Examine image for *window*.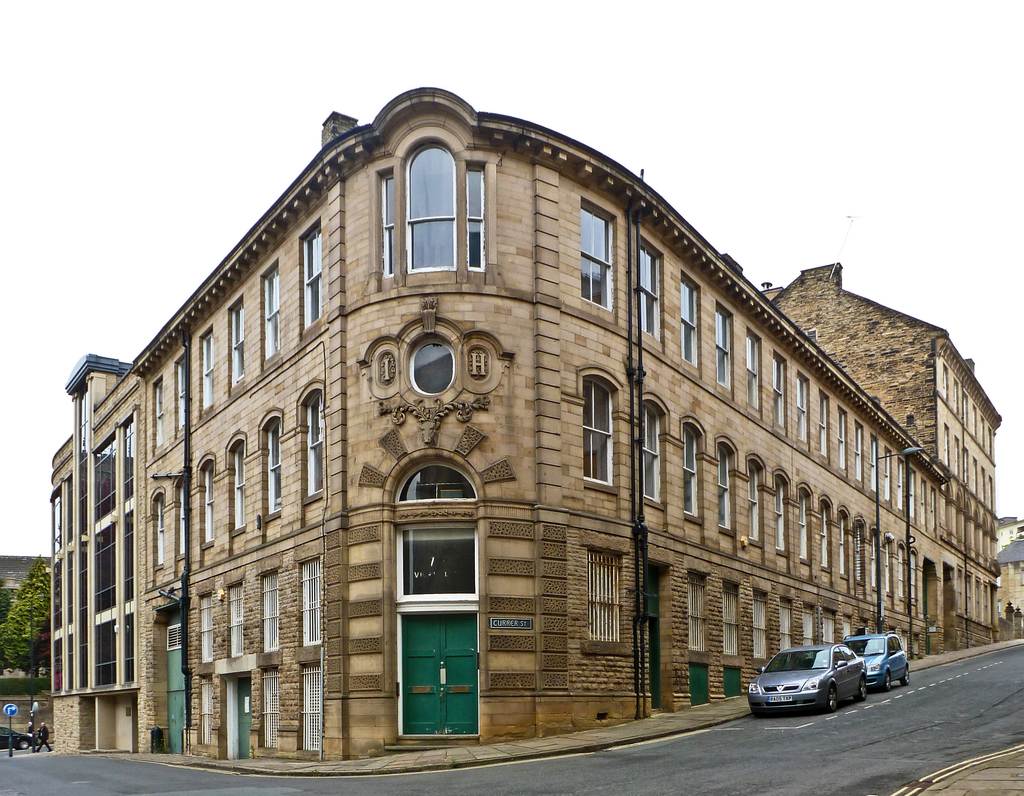
Examination result: (x1=753, y1=589, x2=771, y2=660).
